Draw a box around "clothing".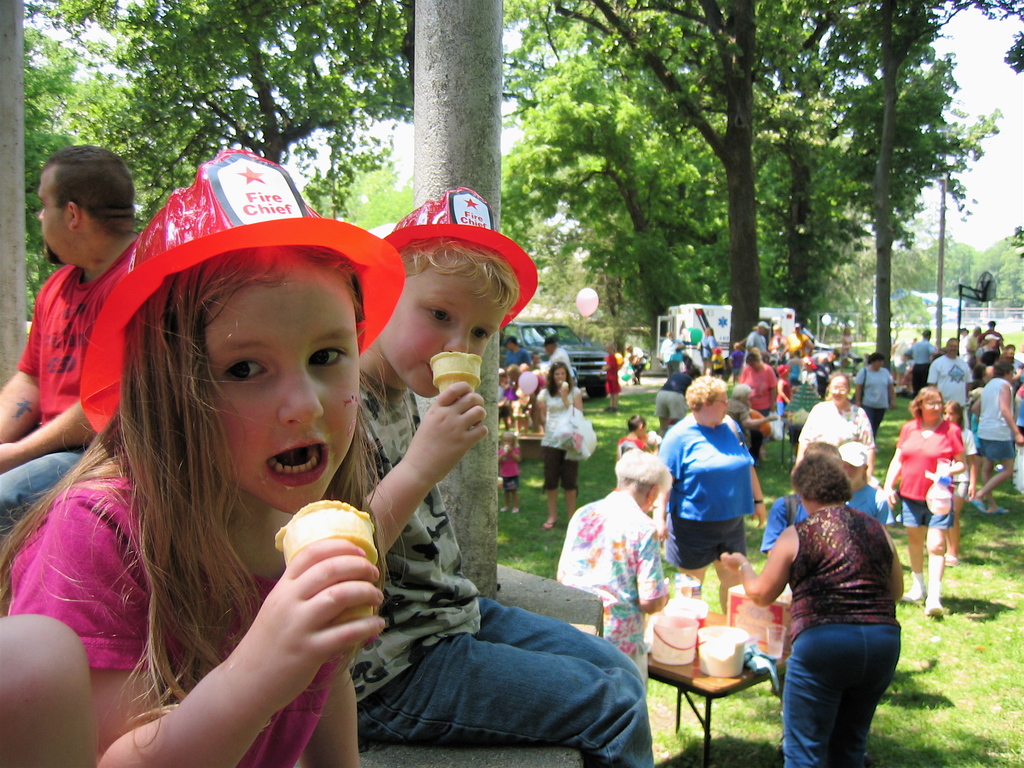
bbox(761, 494, 806, 559).
